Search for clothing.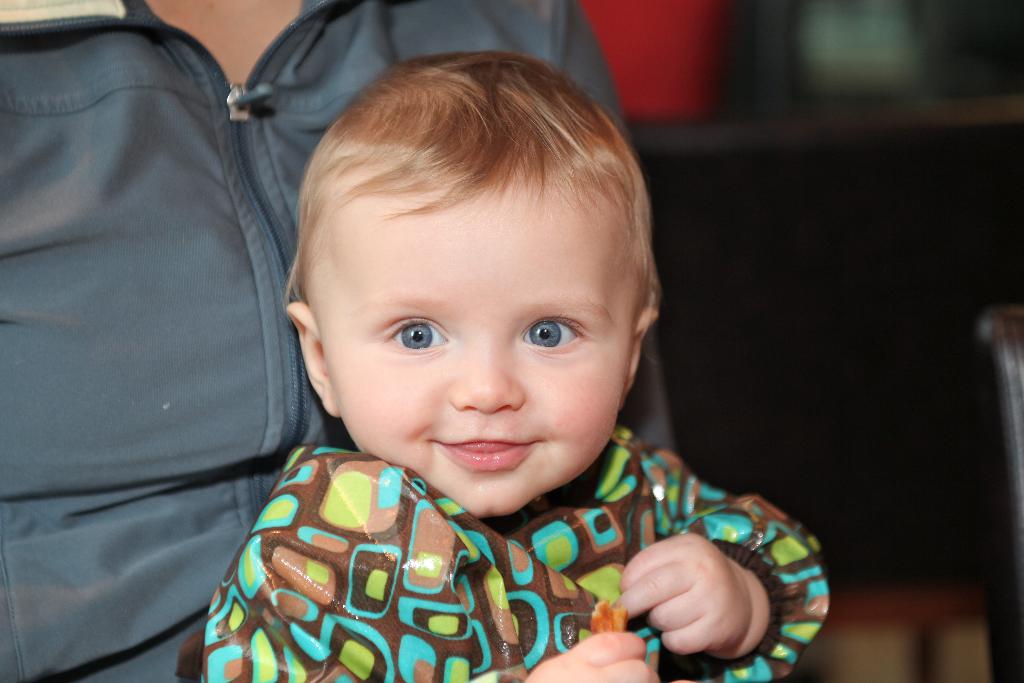
Found at locate(0, 0, 685, 682).
